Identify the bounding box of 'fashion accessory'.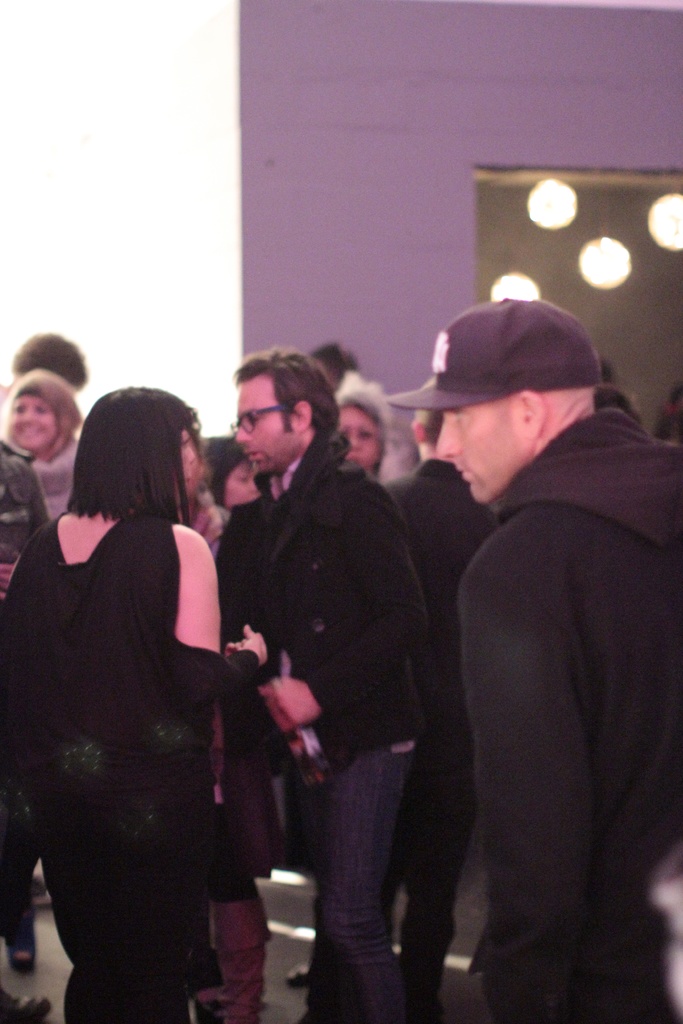
<region>227, 403, 294, 434</region>.
